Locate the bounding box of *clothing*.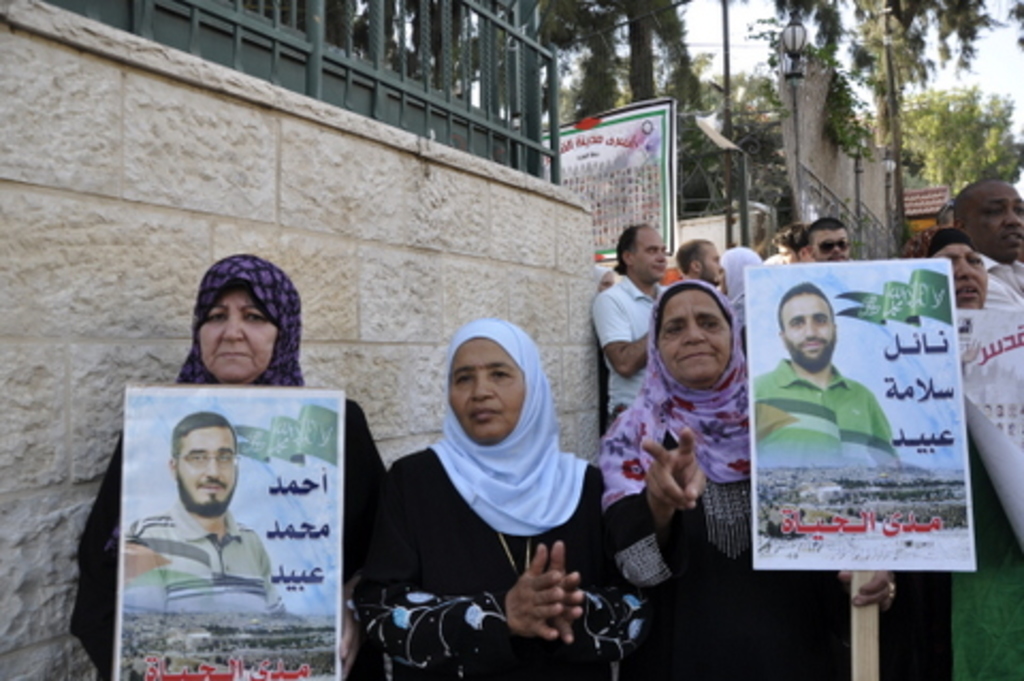
Bounding box: <region>595, 273, 661, 412</region>.
